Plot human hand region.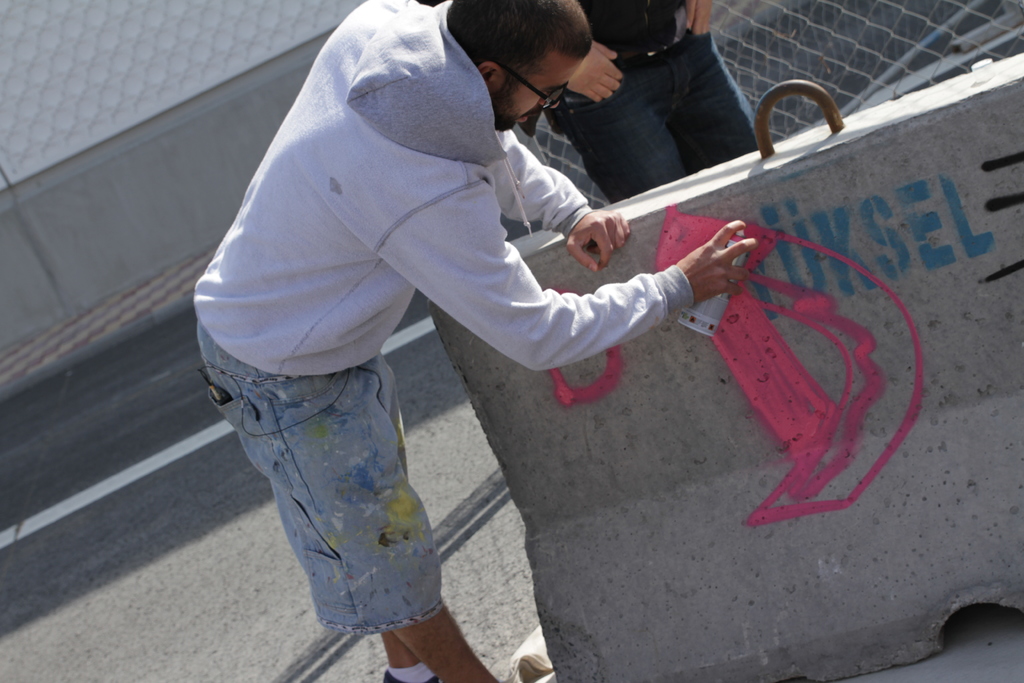
Plotted at crop(567, 209, 634, 273).
